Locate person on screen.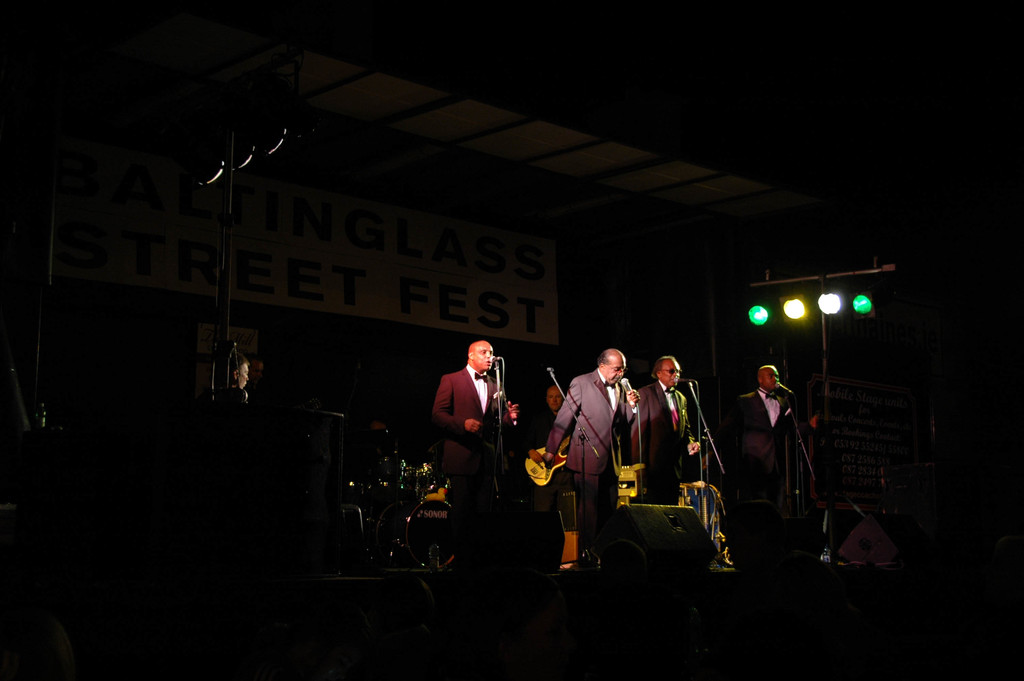
On screen at pyautogui.locateOnScreen(551, 338, 632, 562).
